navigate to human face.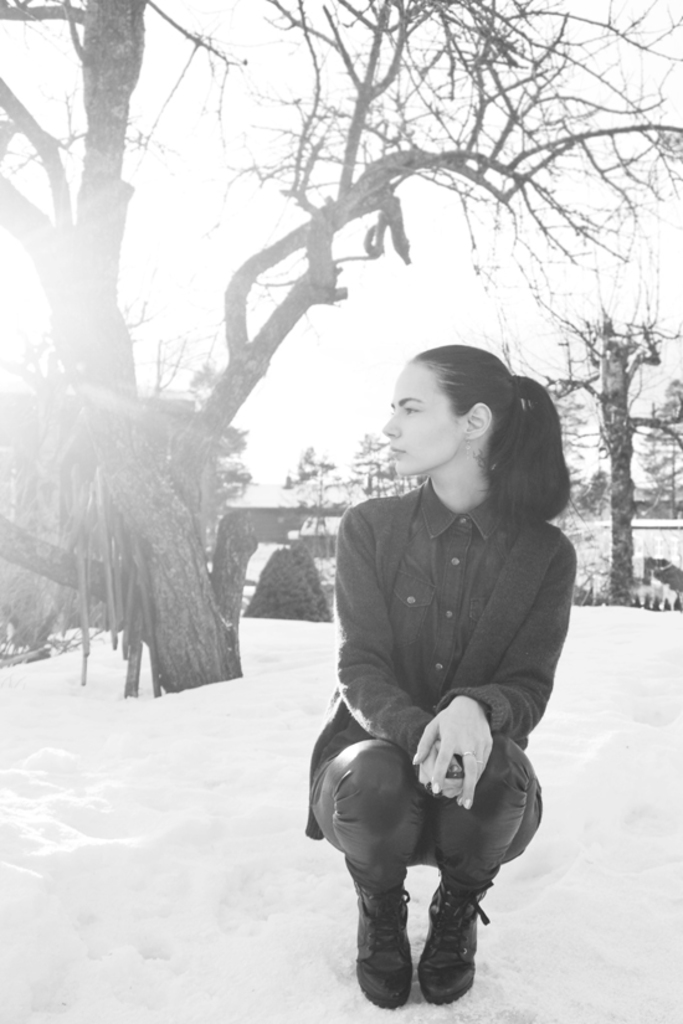
Navigation target: <box>381,359,466,477</box>.
